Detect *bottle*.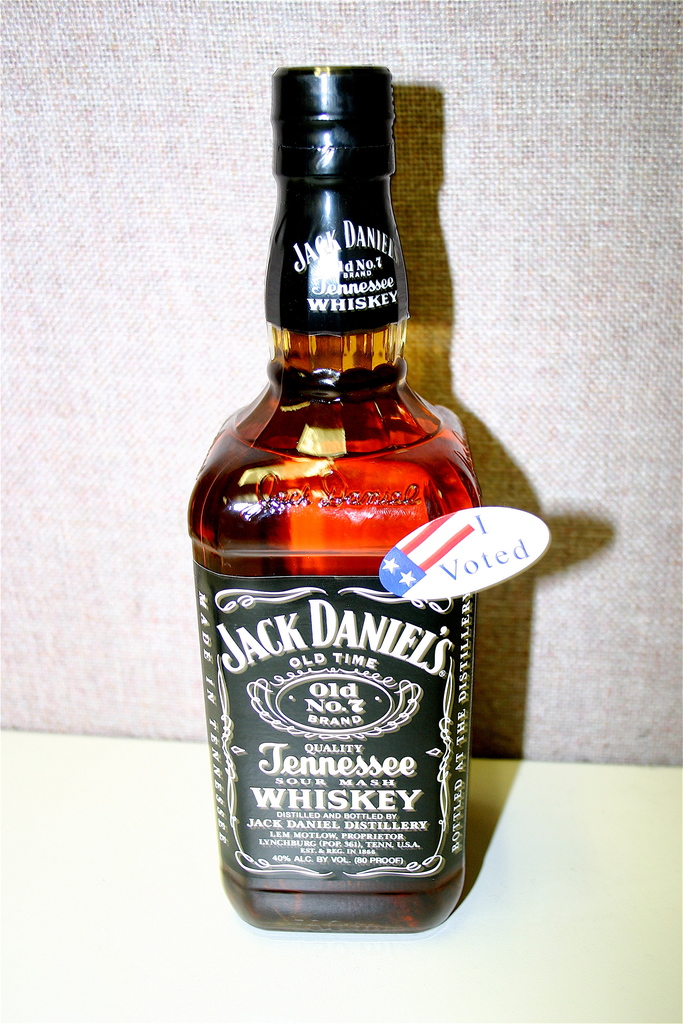
Detected at [left=189, top=53, right=485, bottom=950].
